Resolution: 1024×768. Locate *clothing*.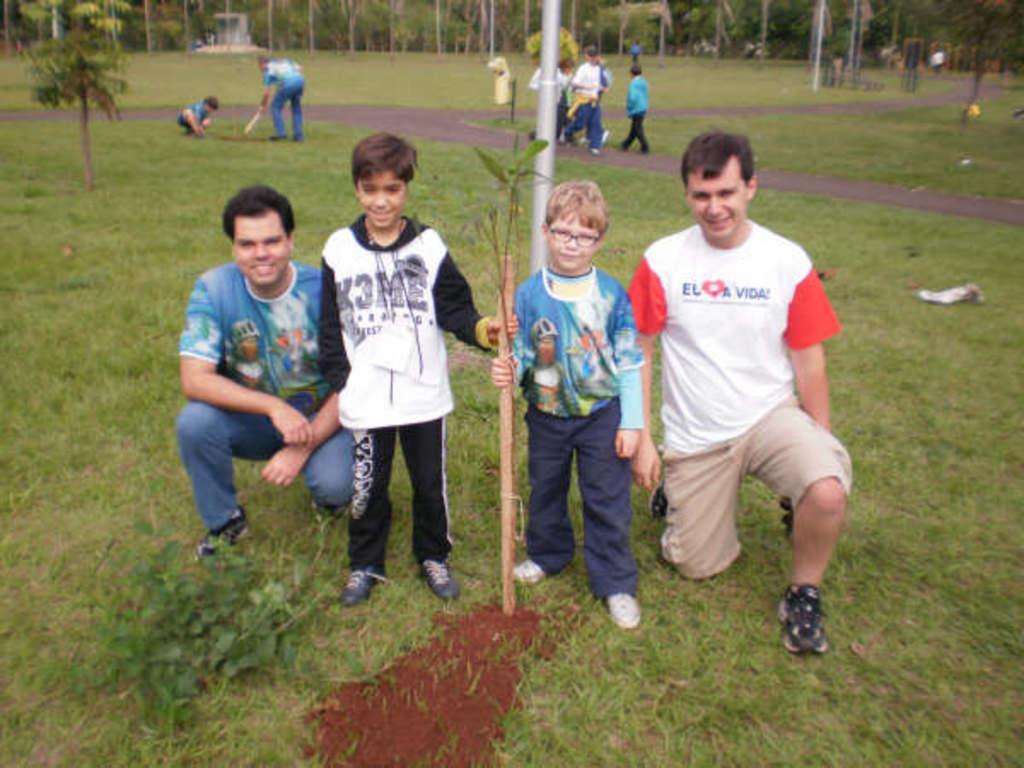
l=317, t=217, r=485, b=579.
